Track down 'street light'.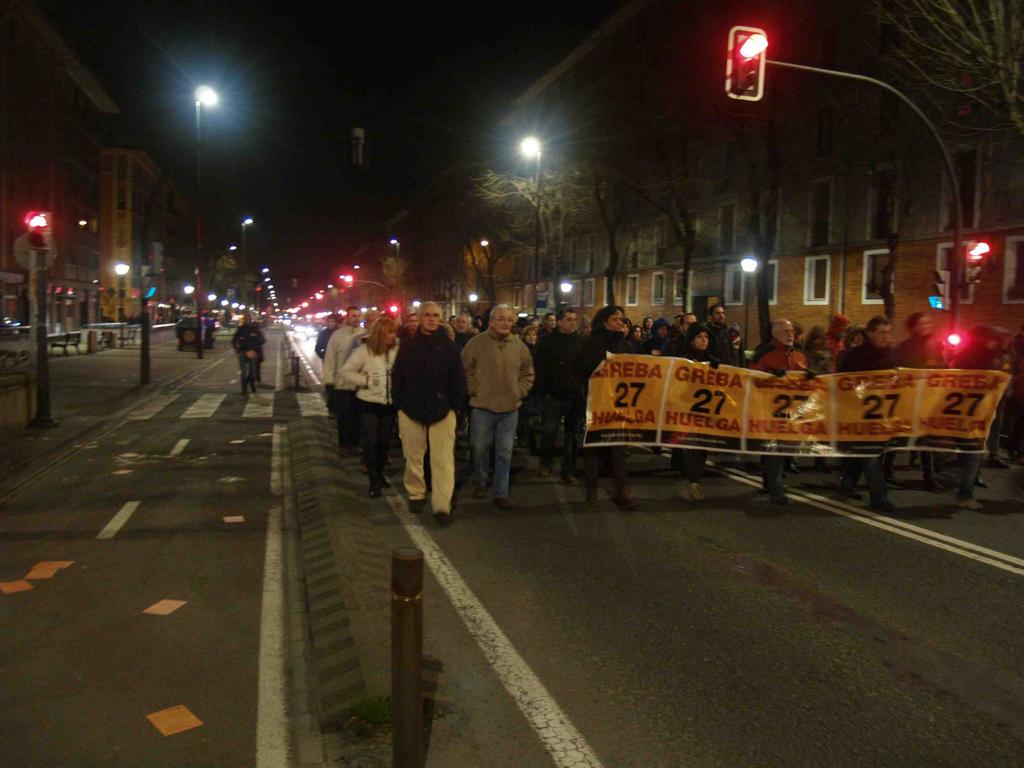
Tracked to 190:82:222:361.
